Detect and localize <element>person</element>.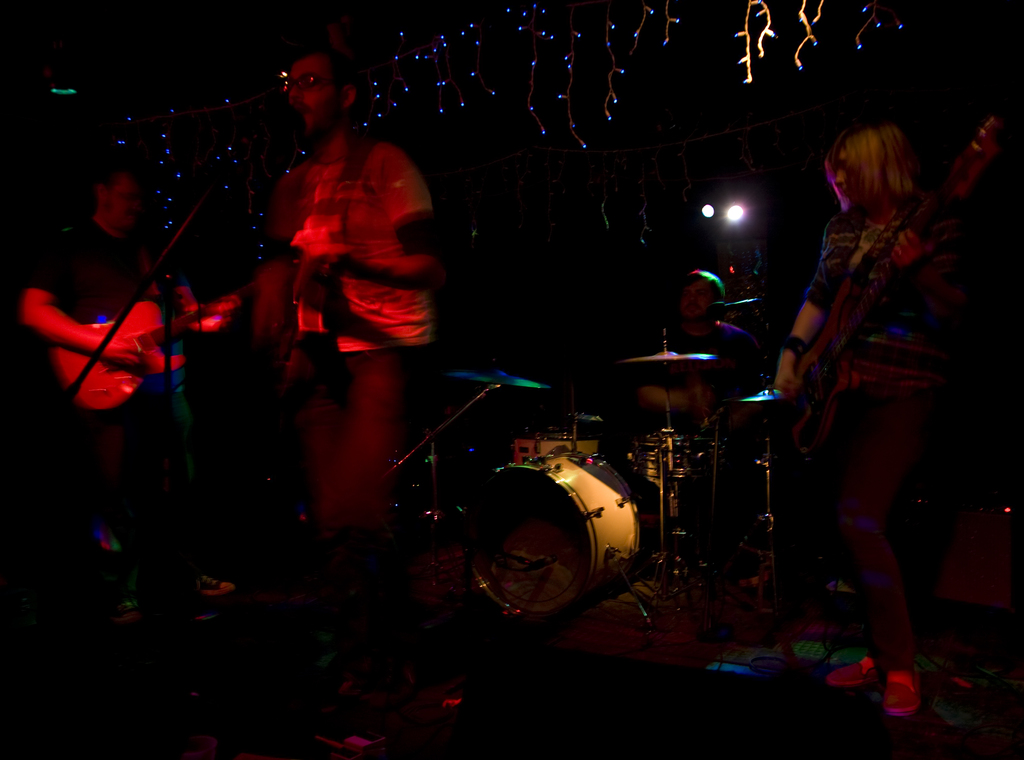
Localized at {"x1": 117, "y1": 243, "x2": 232, "y2": 622}.
